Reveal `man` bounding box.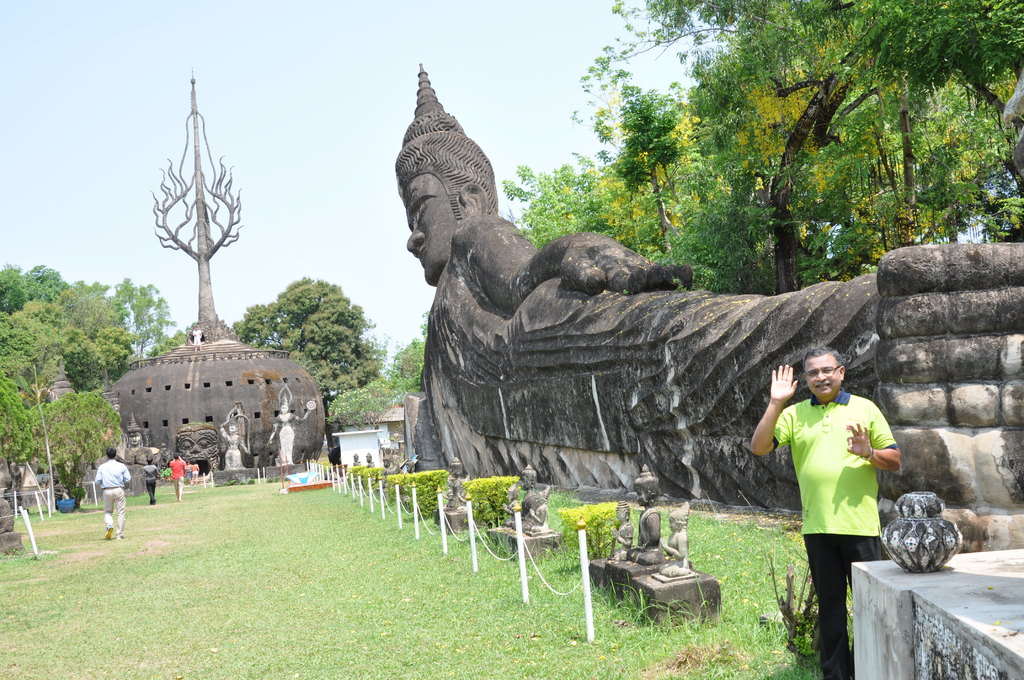
Revealed: locate(748, 345, 901, 679).
